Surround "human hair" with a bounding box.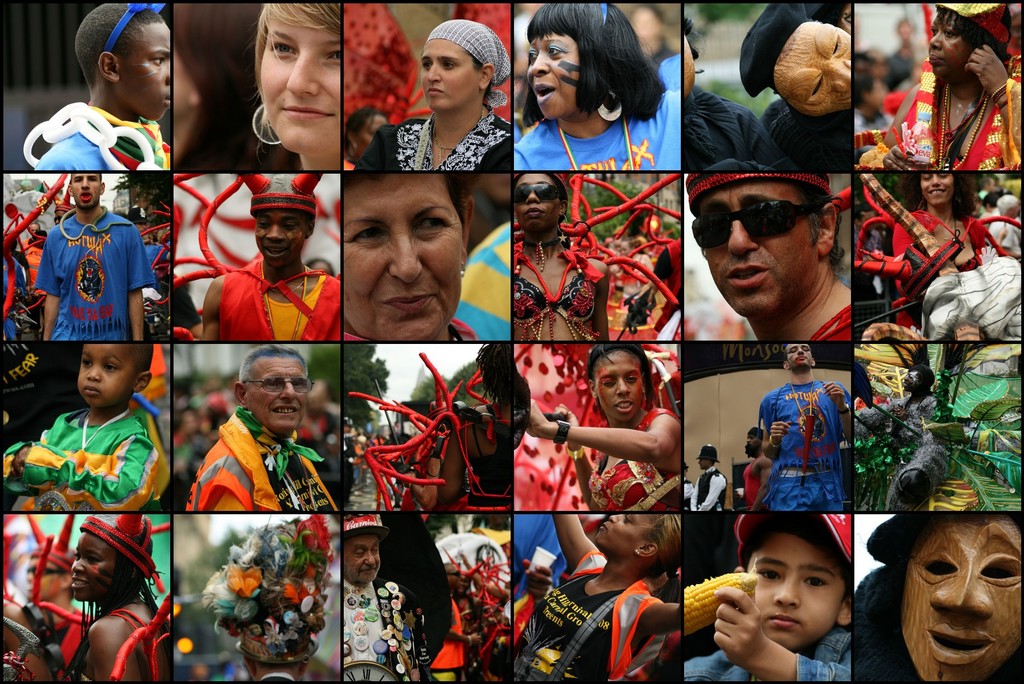
x1=68, y1=585, x2=76, y2=604.
